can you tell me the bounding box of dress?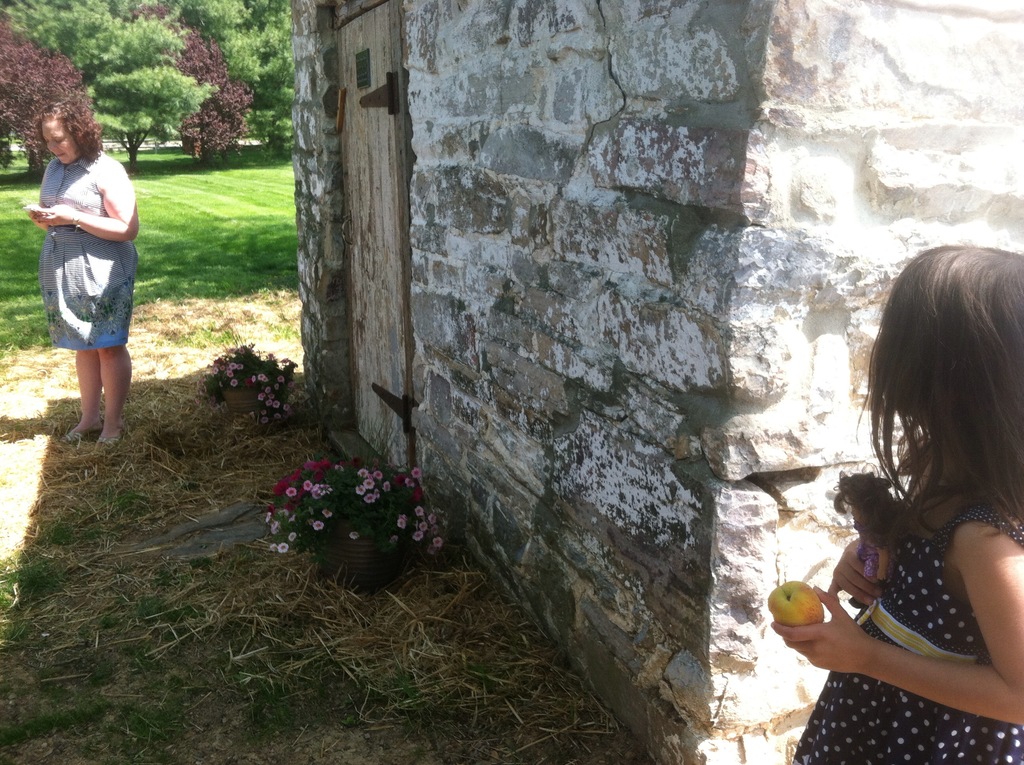
left=41, top=156, right=137, bottom=350.
